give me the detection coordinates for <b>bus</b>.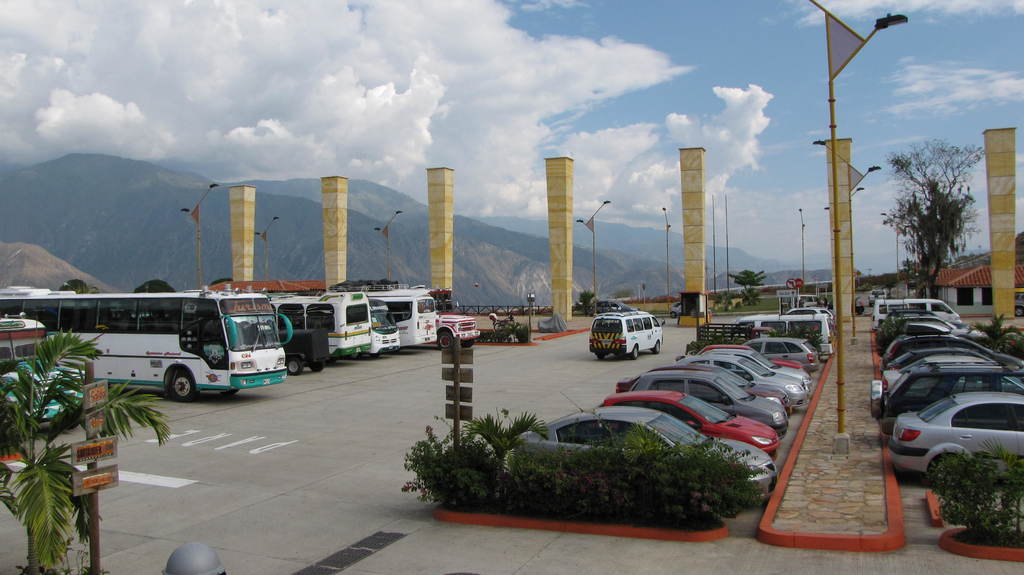
0, 278, 294, 401.
